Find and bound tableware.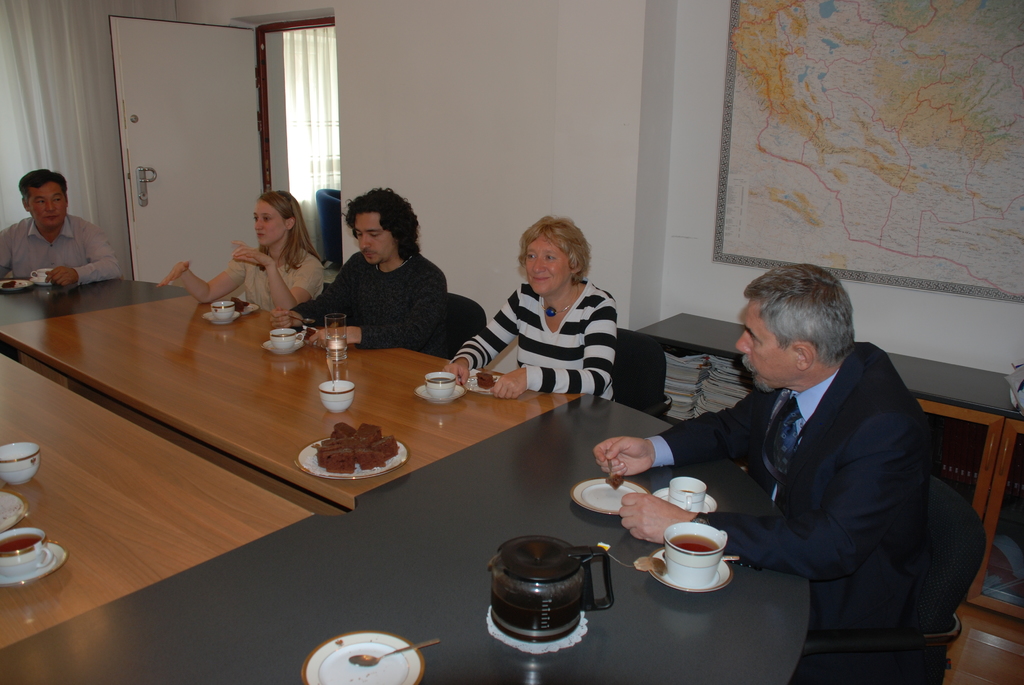
Bound: 0/489/31/527.
